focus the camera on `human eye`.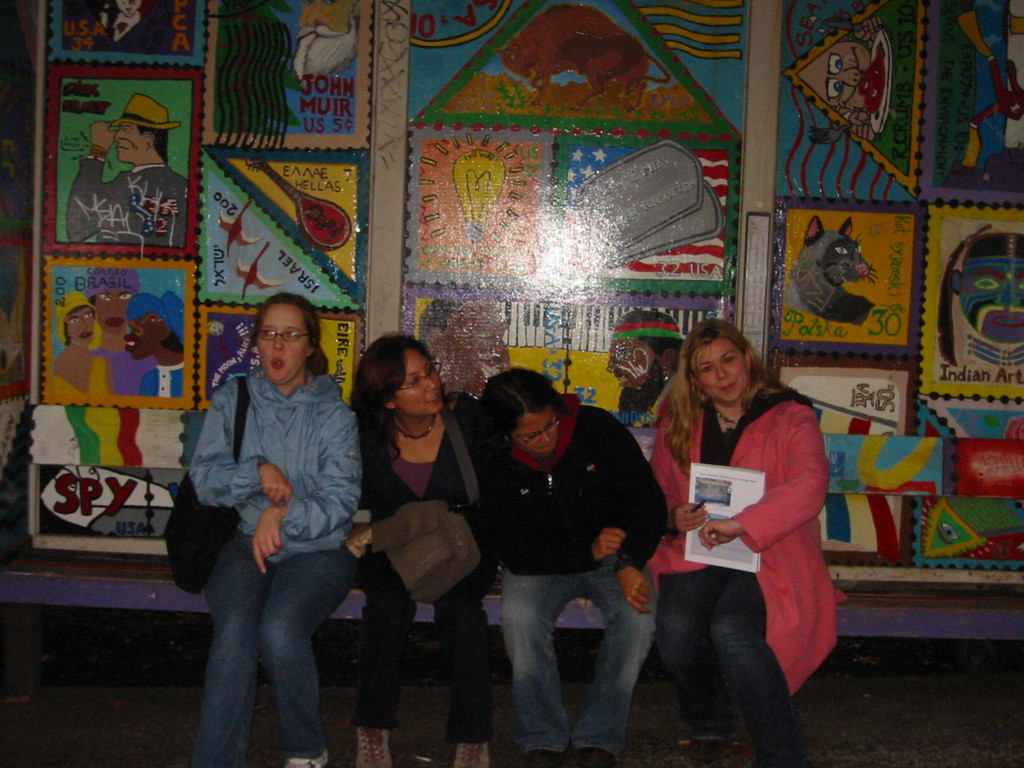
Focus region: (x1=68, y1=312, x2=78, y2=325).
